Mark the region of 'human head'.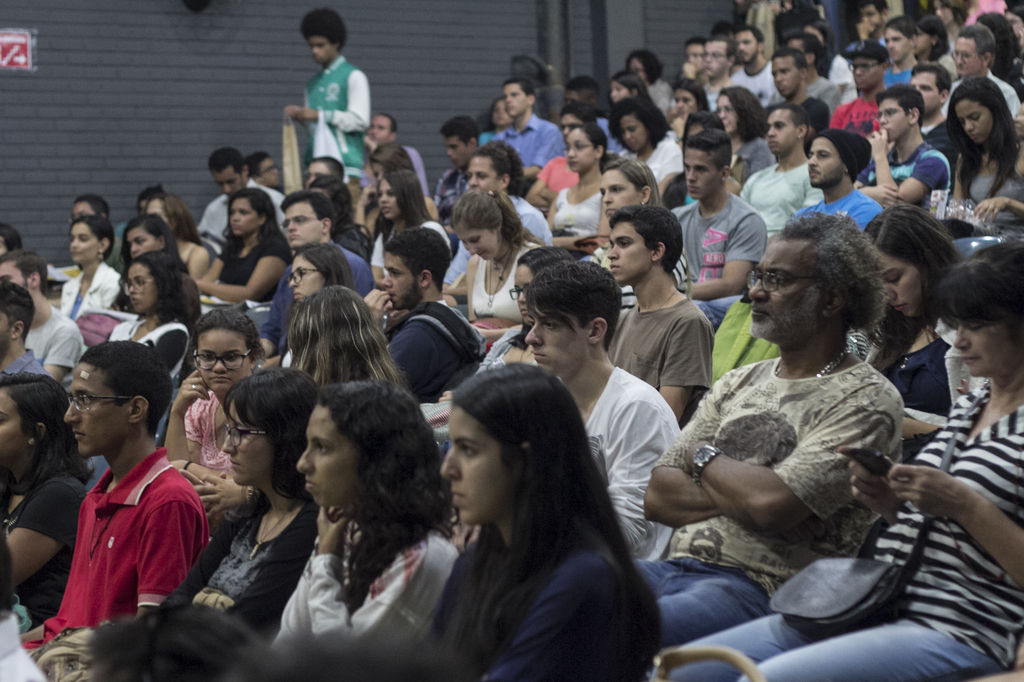
Region: (x1=209, y1=147, x2=248, y2=196).
